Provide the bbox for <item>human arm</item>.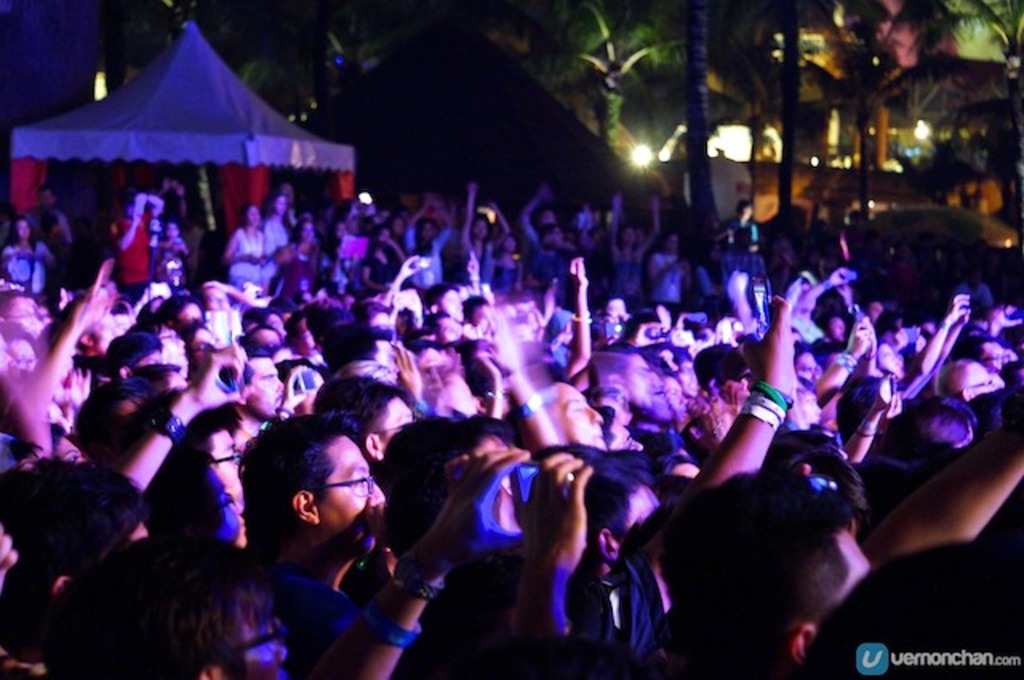
x1=501, y1=450, x2=598, y2=678.
